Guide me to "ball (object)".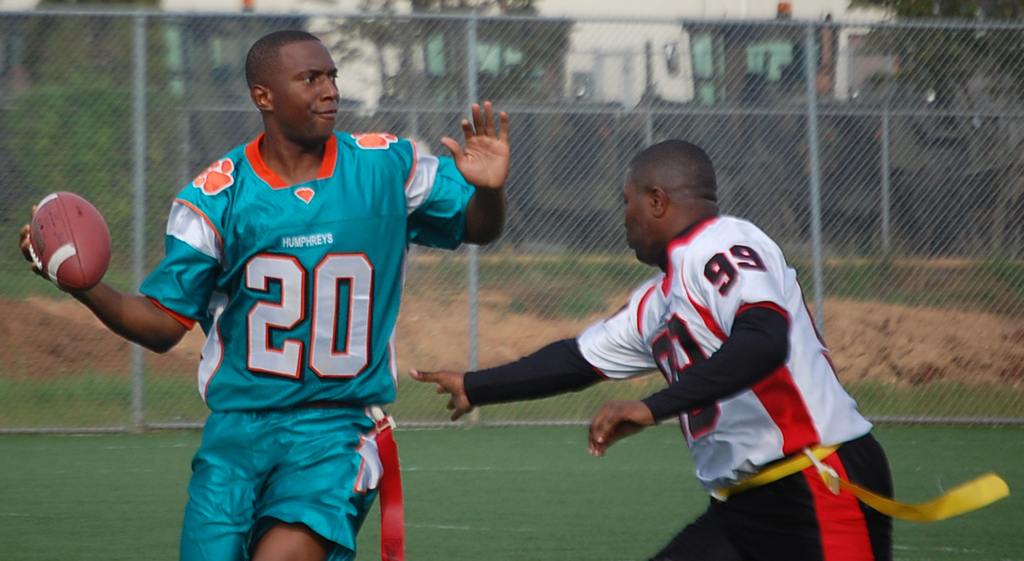
Guidance: bbox(31, 193, 113, 292).
